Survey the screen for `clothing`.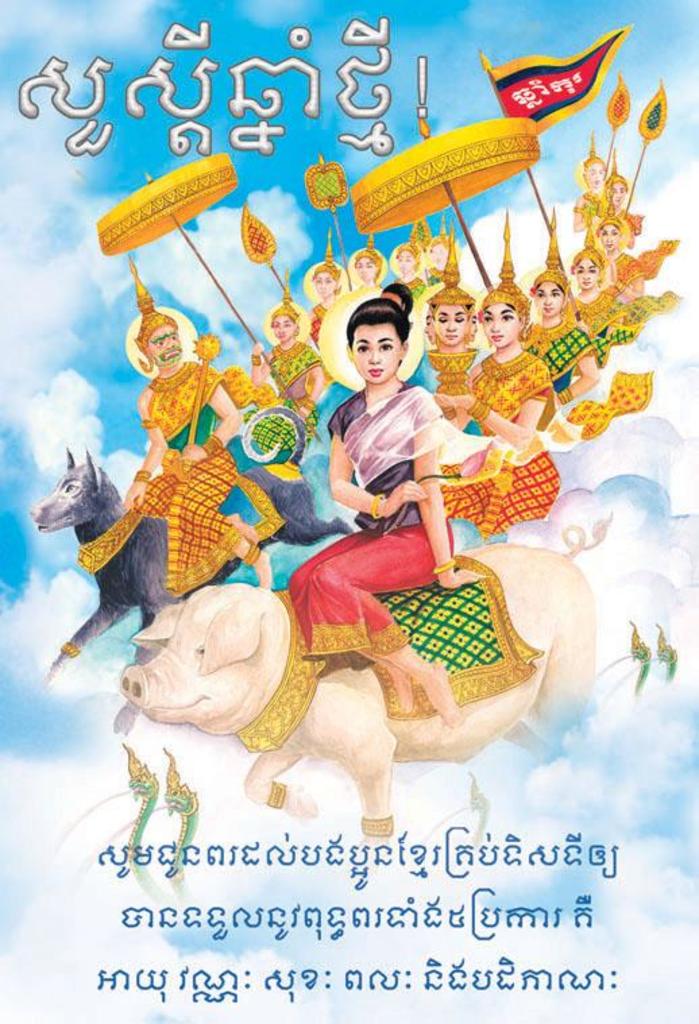
Survey found: BBox(262, 352, 321, 401).
